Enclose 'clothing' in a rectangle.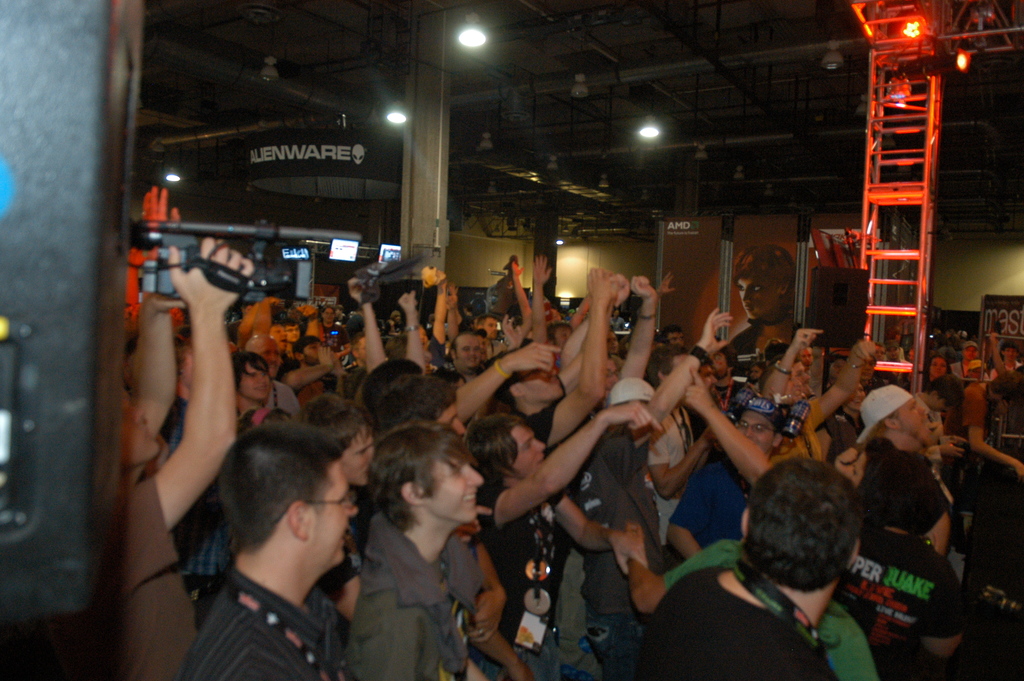
detection(263, 379, 299, 416).
